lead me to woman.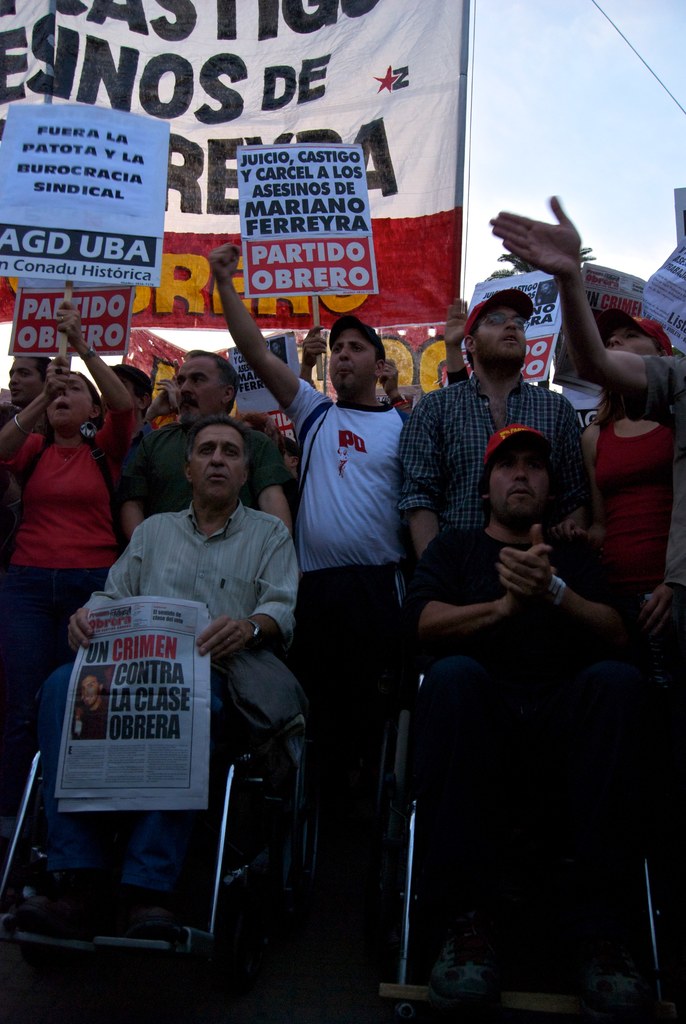
Lead to 566:304:670:598.
